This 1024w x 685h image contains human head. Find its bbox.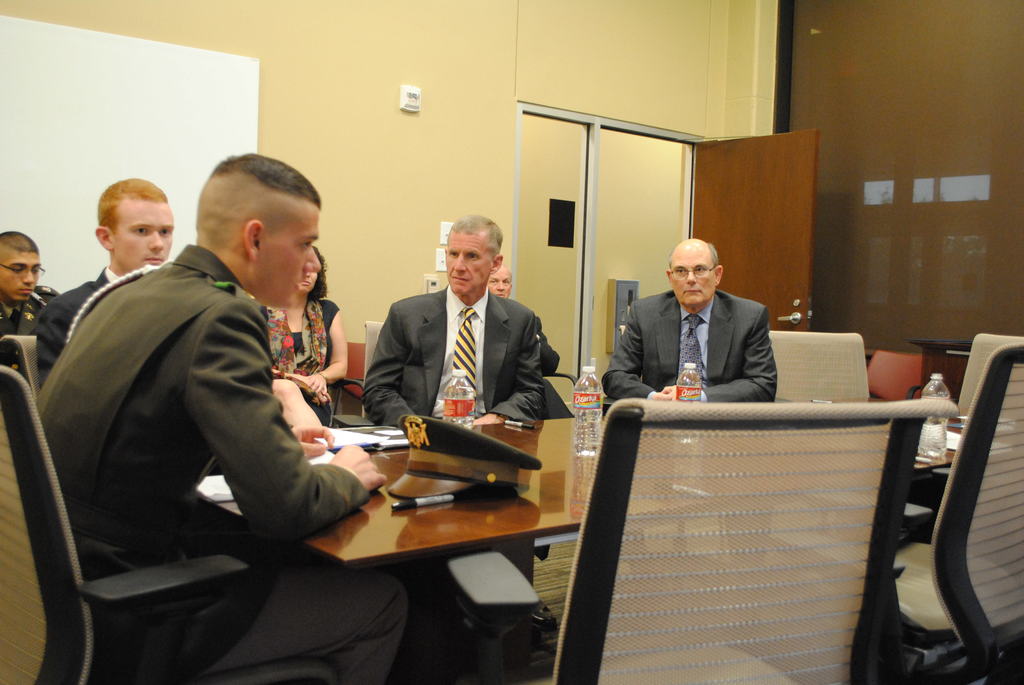
486/264/514/297.
